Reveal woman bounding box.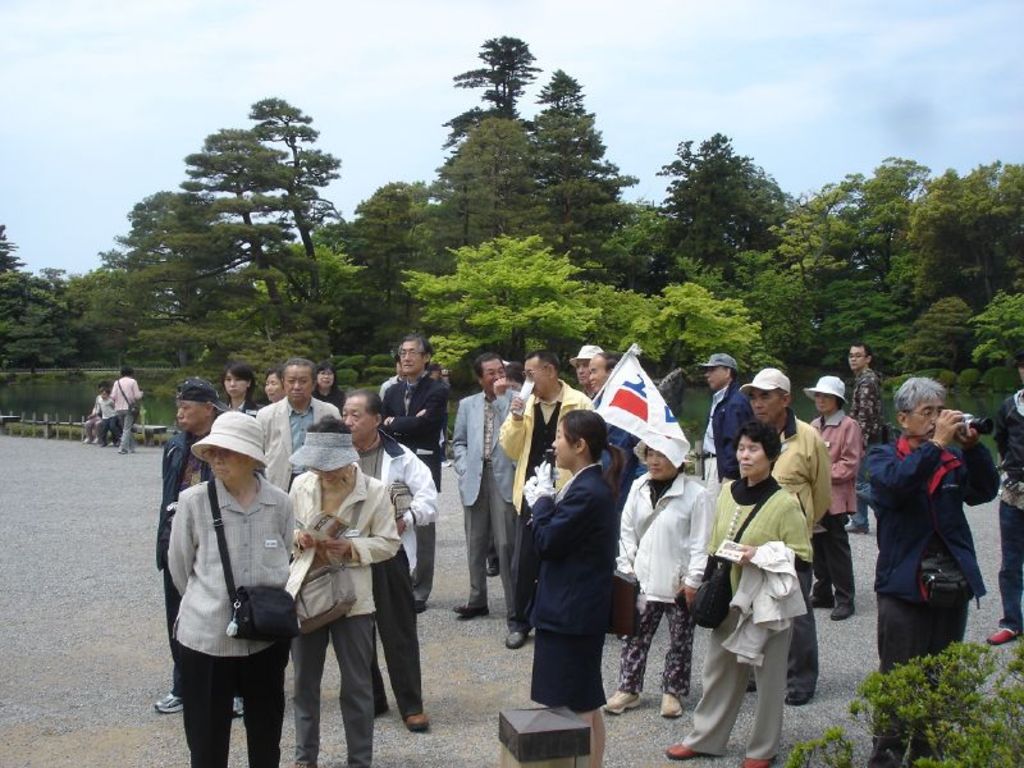
Revealed: bbox(307, 360, 351, 424).
